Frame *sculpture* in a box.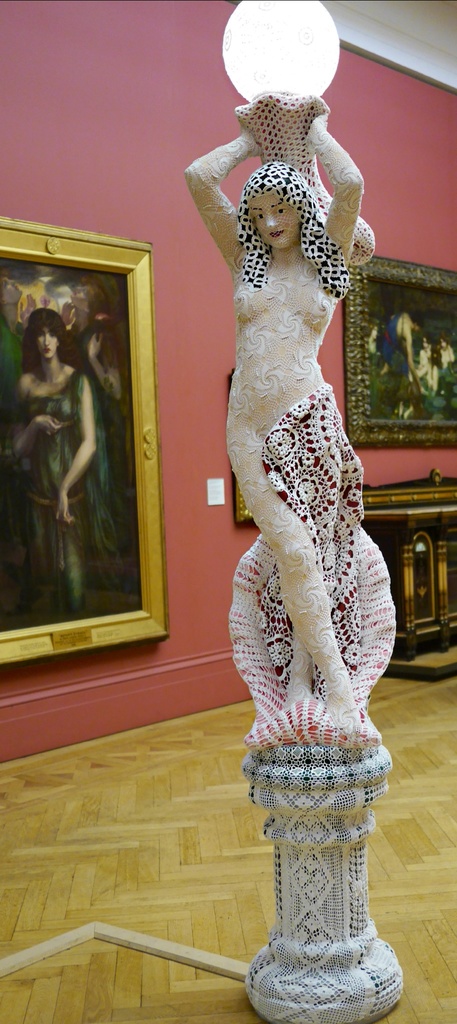
crop(165, 66, 428, 767).
